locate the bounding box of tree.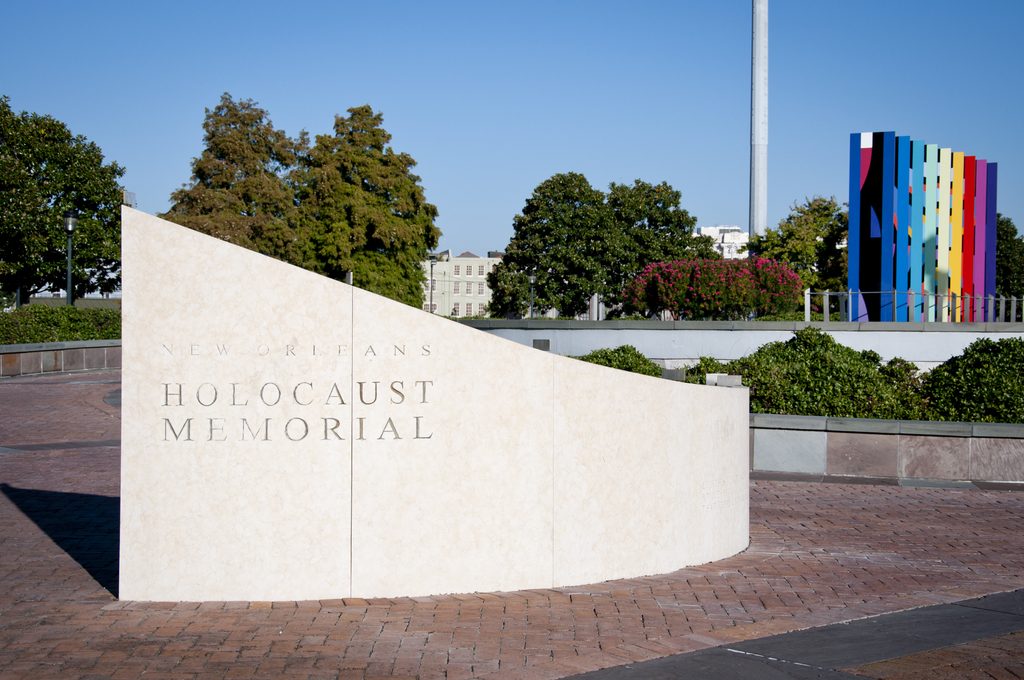
Bounding box: BBox(156, 88, 448, 319).
